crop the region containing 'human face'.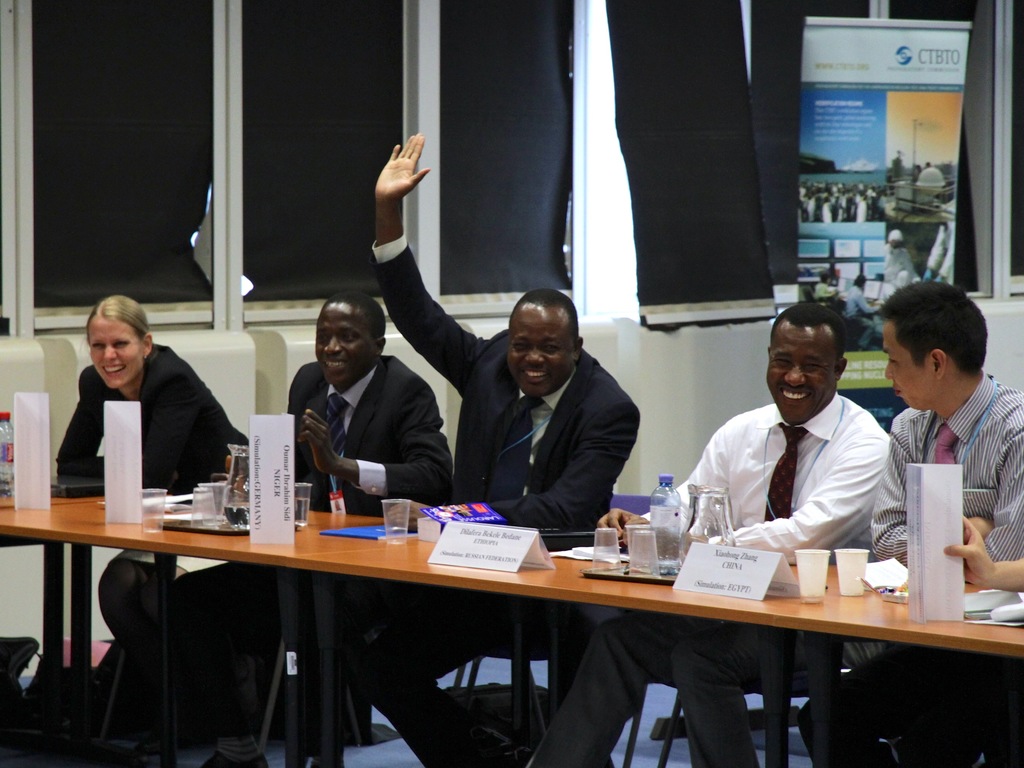
Crop region: rect(312, 303, 376, 384).
